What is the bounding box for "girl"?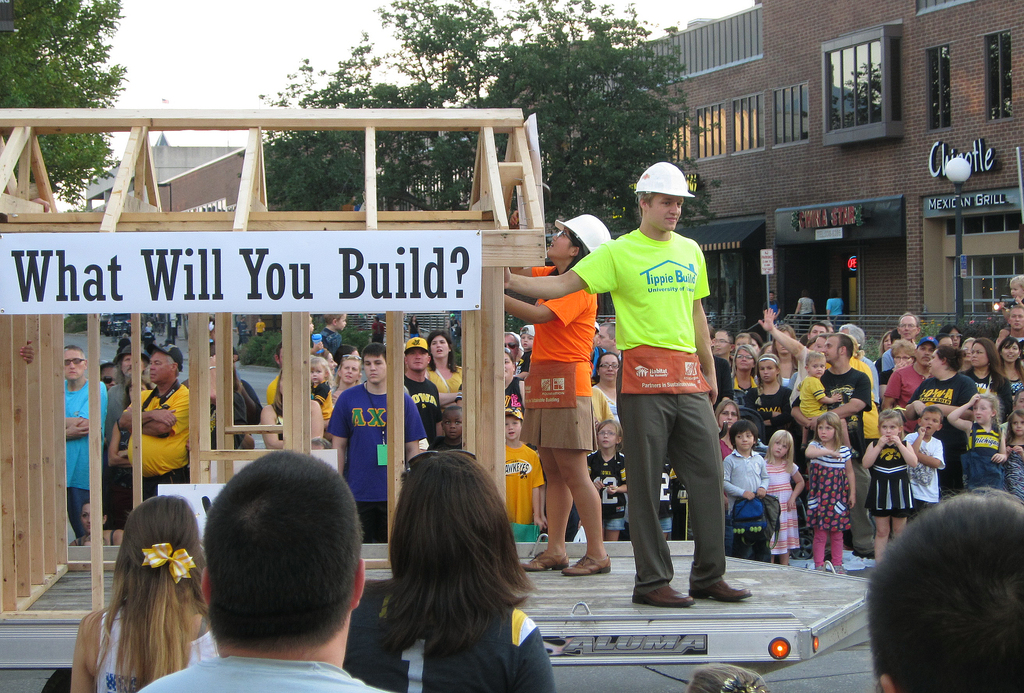
751, 355, 806, 423.
